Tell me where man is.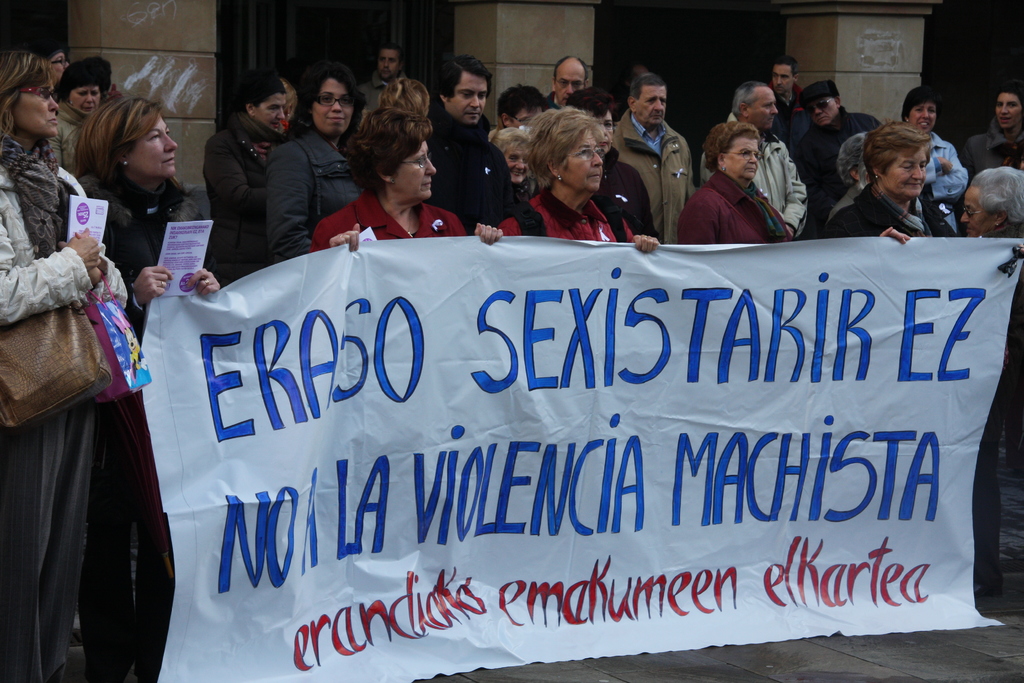
man is at (769, 53, 802, 109).
